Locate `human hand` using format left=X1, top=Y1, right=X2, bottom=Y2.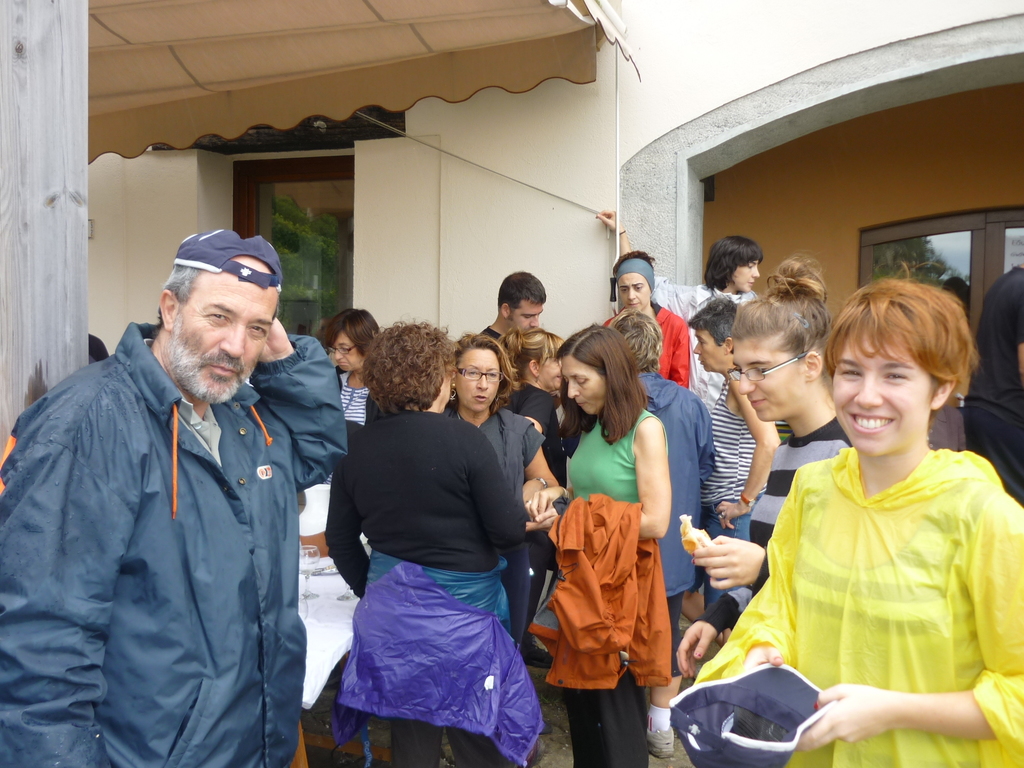
left=796, top=680, right=891, bottom=757.
